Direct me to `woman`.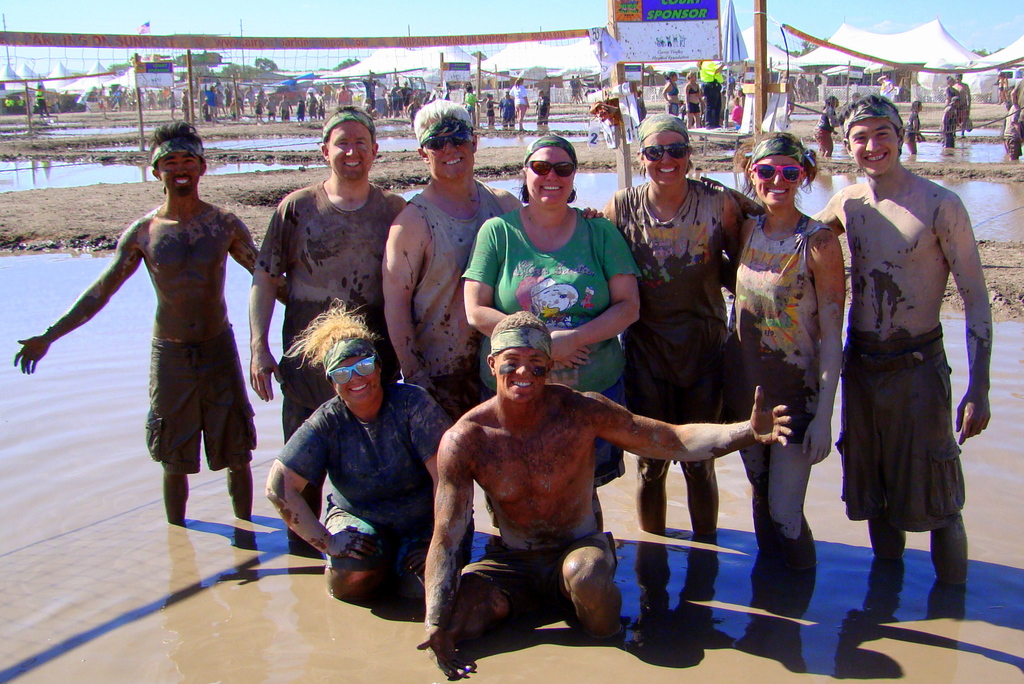
Direction: [813, 95, 840, 158].
